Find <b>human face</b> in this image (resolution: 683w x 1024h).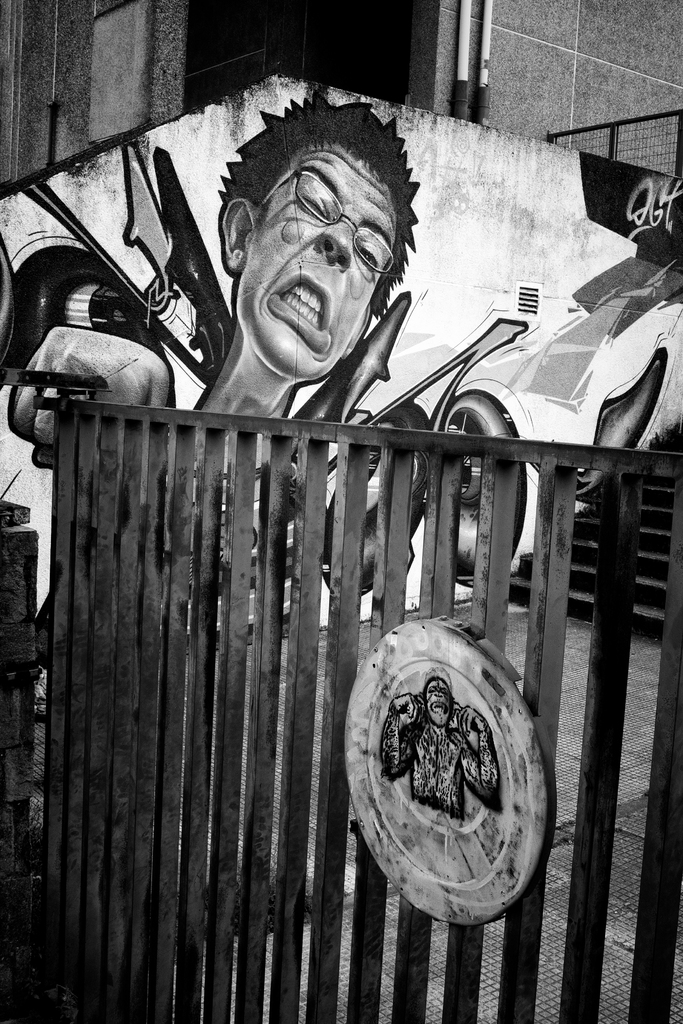
{"x1": 240, "y1": 143, "x2": 397, "y2": 379}.
